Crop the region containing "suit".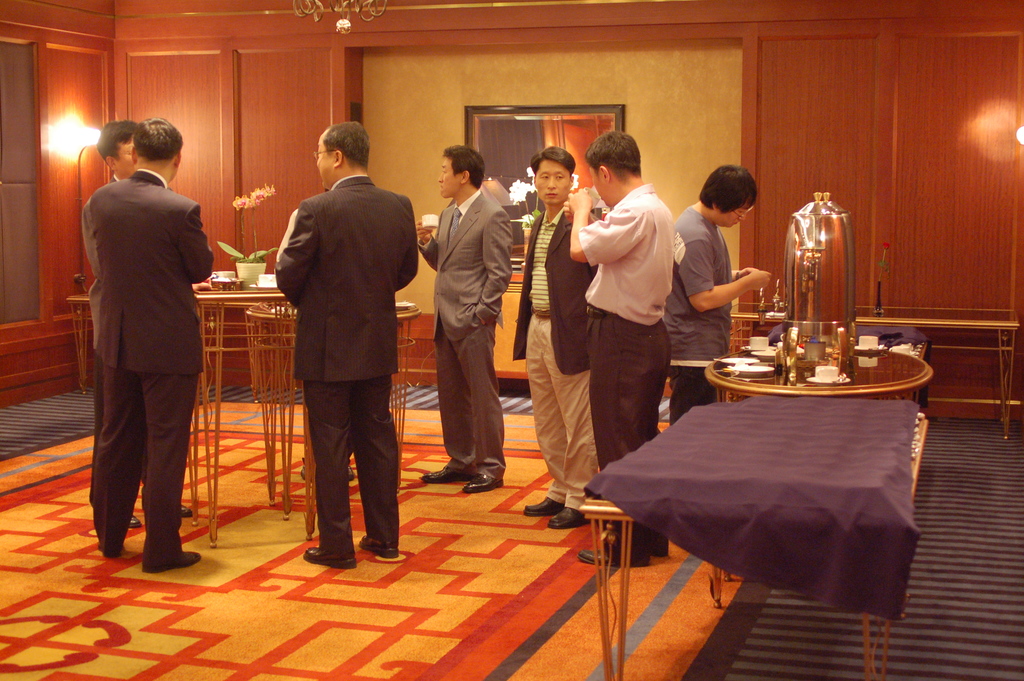
Crop region: BBox(421, 188, 514, 483).
